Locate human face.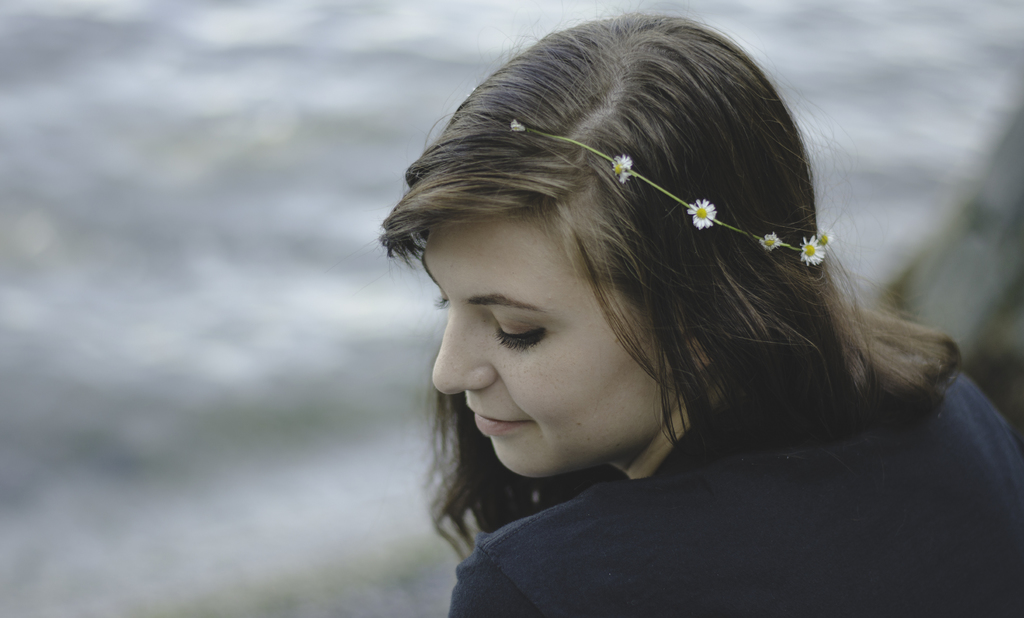
Bounding box: x1=420 y1=222 x2=655 y2=473.
